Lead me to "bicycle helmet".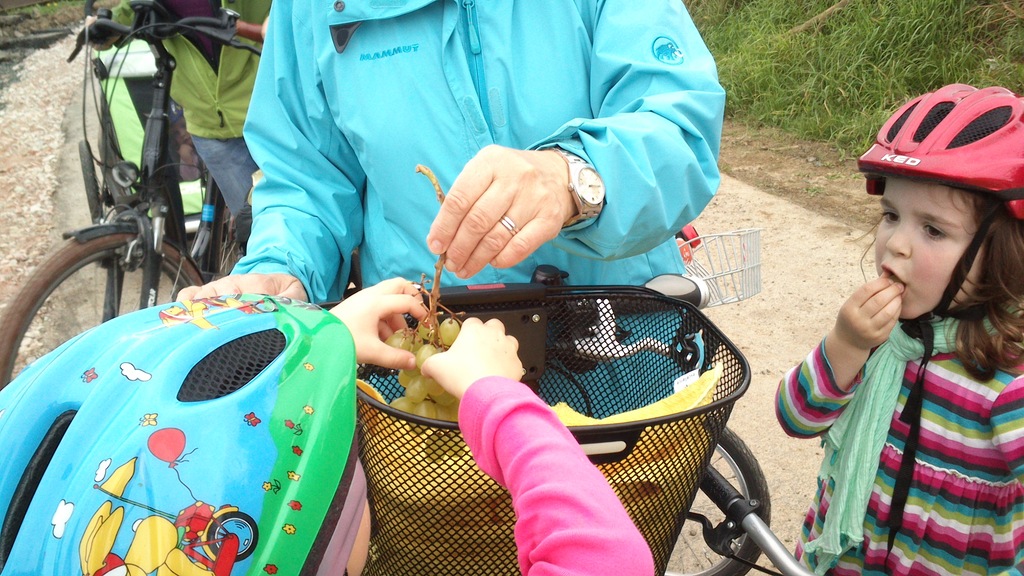
Lead to region(0, 303, 364, 575).
